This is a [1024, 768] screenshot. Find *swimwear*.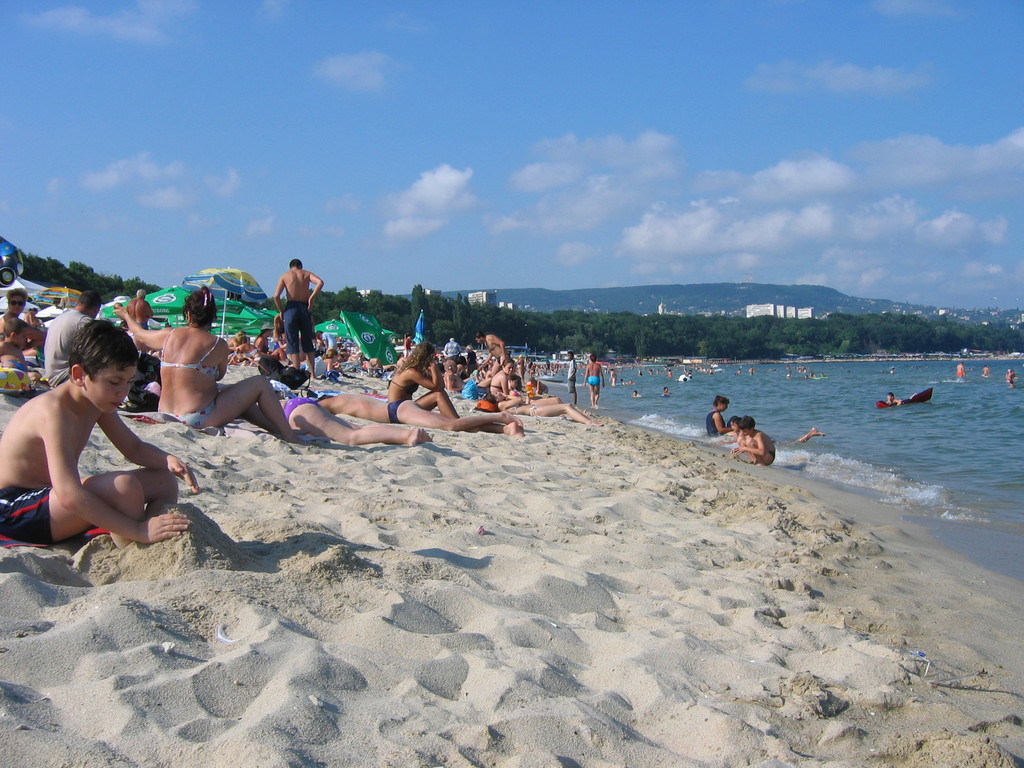
Bounding box: 707 413 723 435.
